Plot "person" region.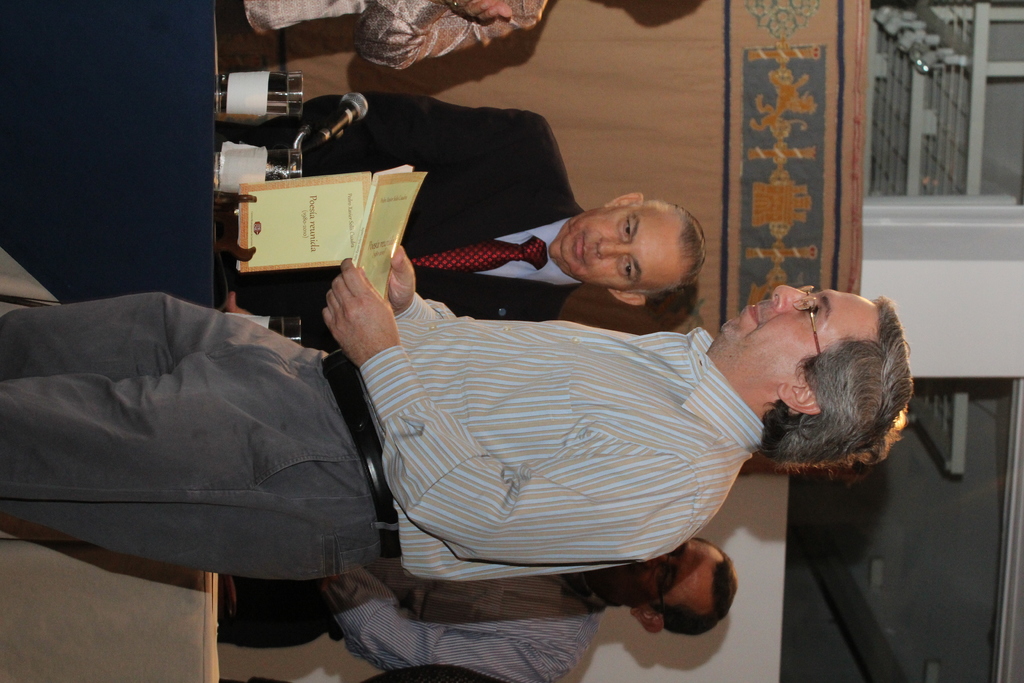
Plotted at 218 533 739 682.
